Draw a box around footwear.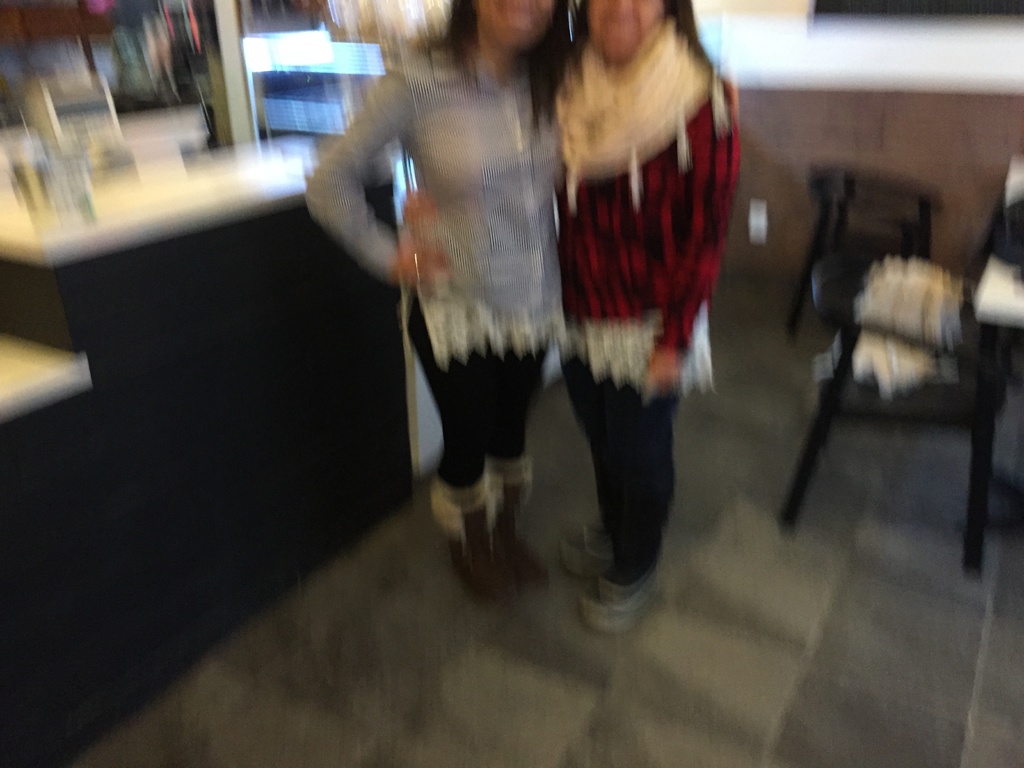
<box>586,577,667,625</box>.
